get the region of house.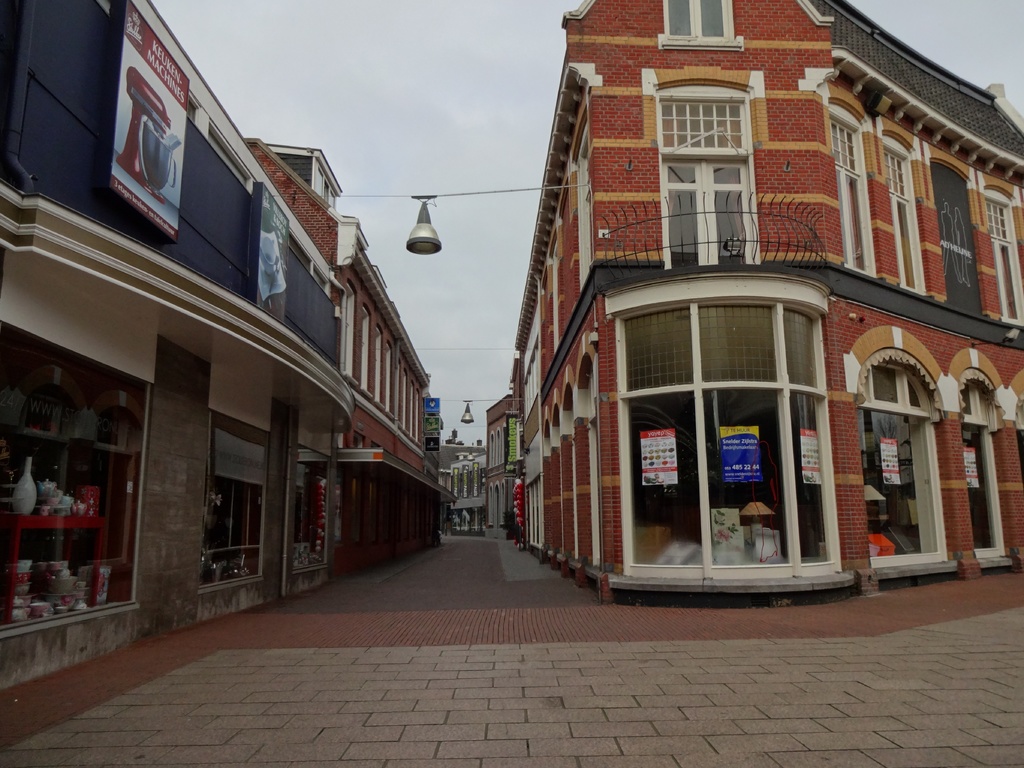
(448, 0, 1023, 589).
